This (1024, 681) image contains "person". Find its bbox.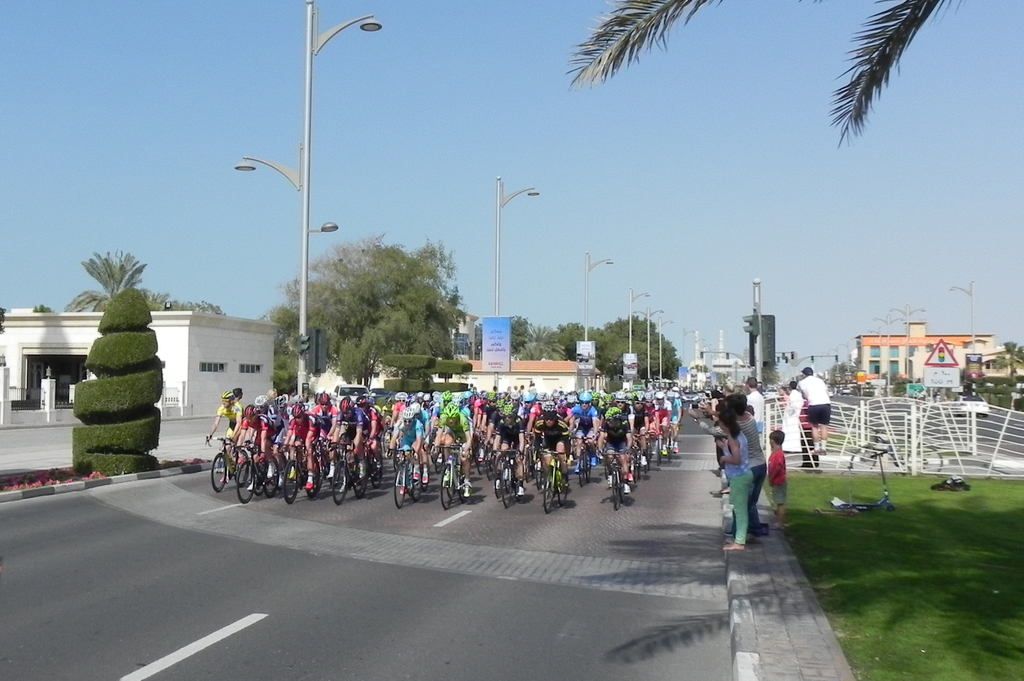
select_region(796, 366, 831, 457).
